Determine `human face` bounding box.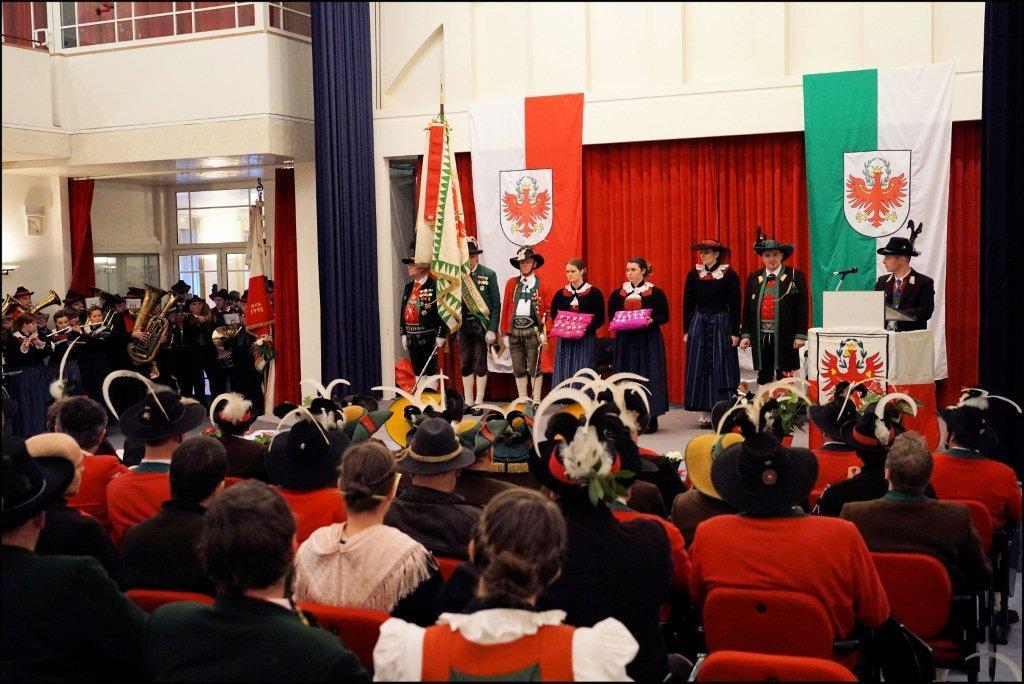
Determined: 519, 254, 535, 276.
